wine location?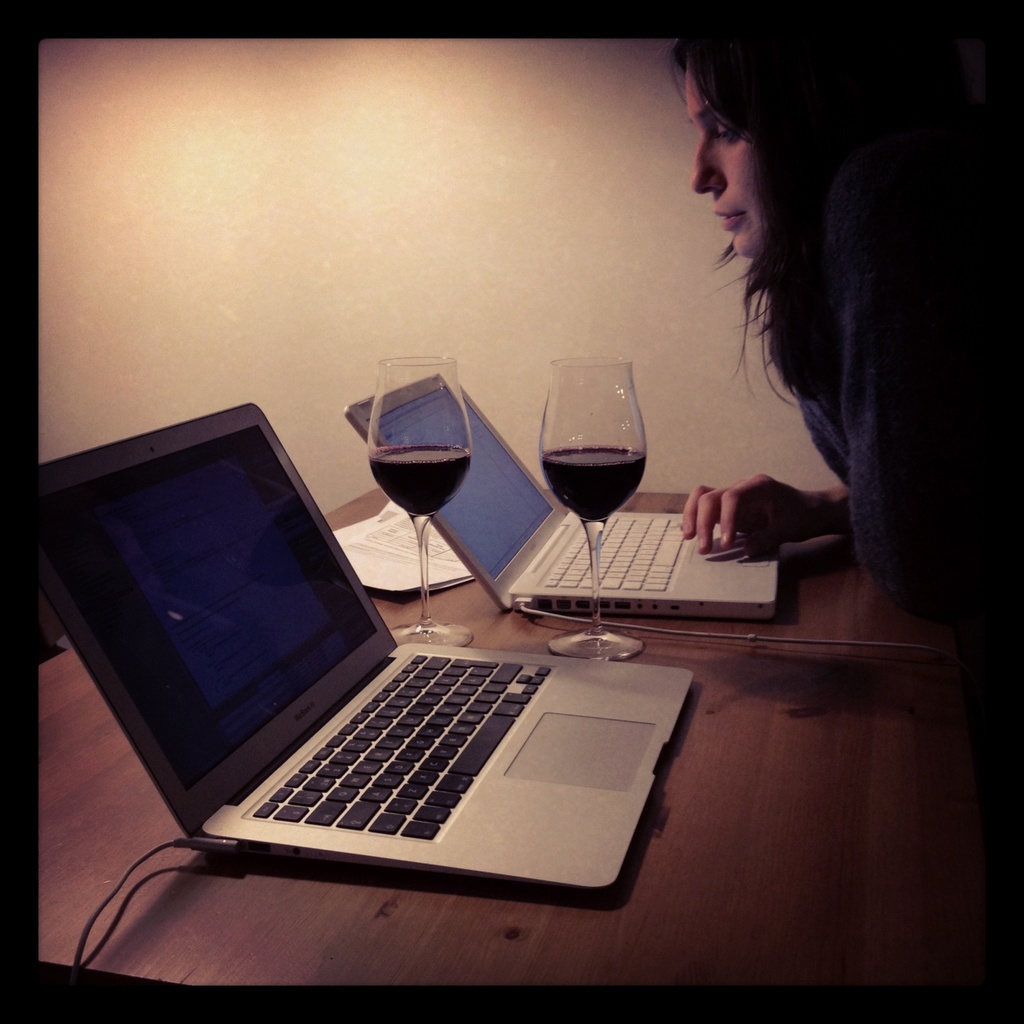
{"x1": 541, "y1": 443, "x2": 653, "y2": 524}
